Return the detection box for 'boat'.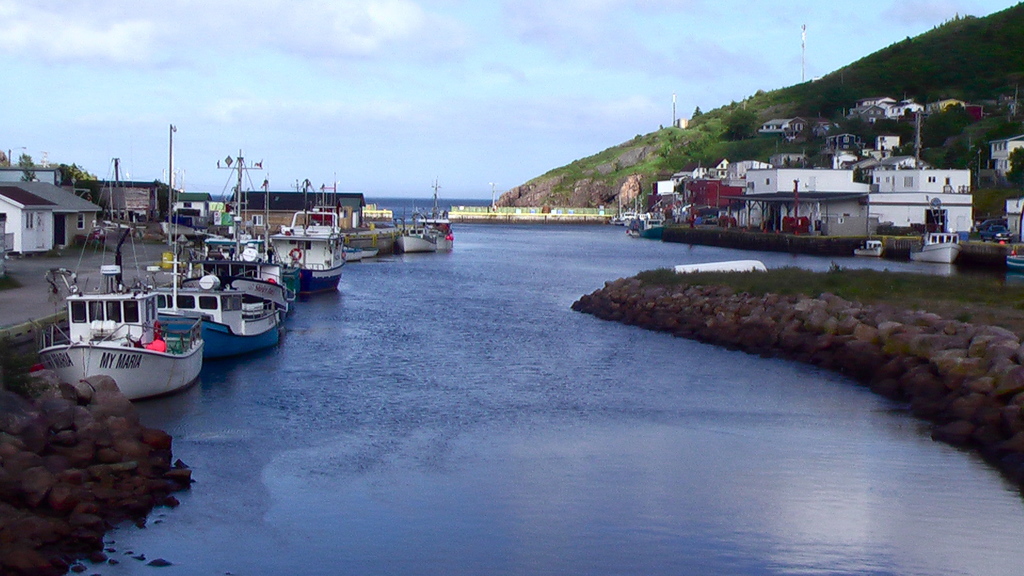
152,122,287,355.
